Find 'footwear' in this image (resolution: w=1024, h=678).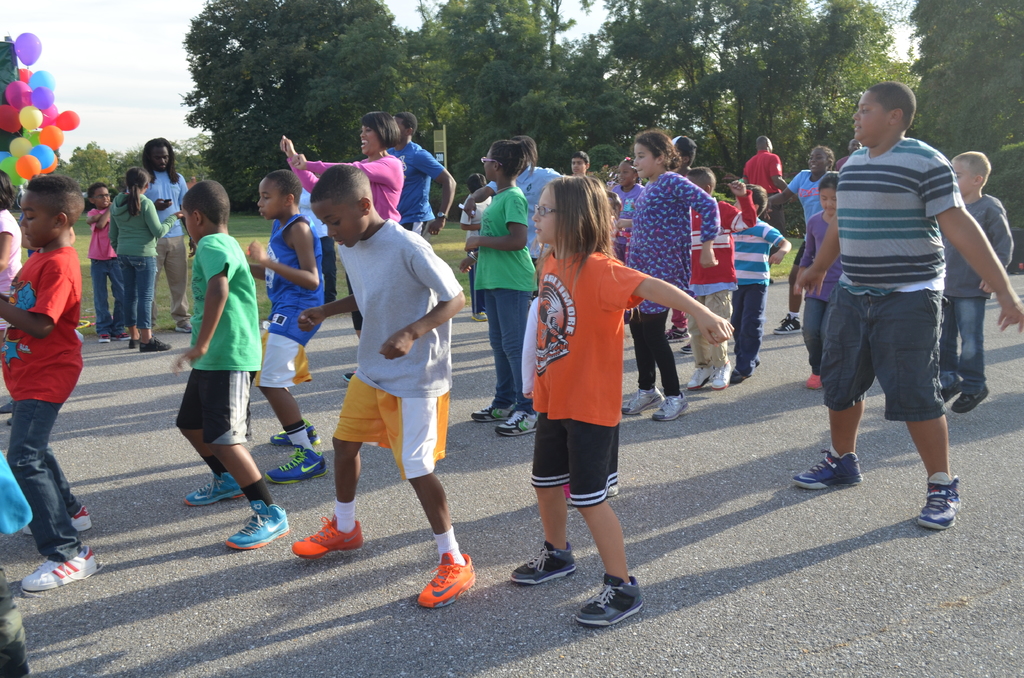
575,573,652,624.
